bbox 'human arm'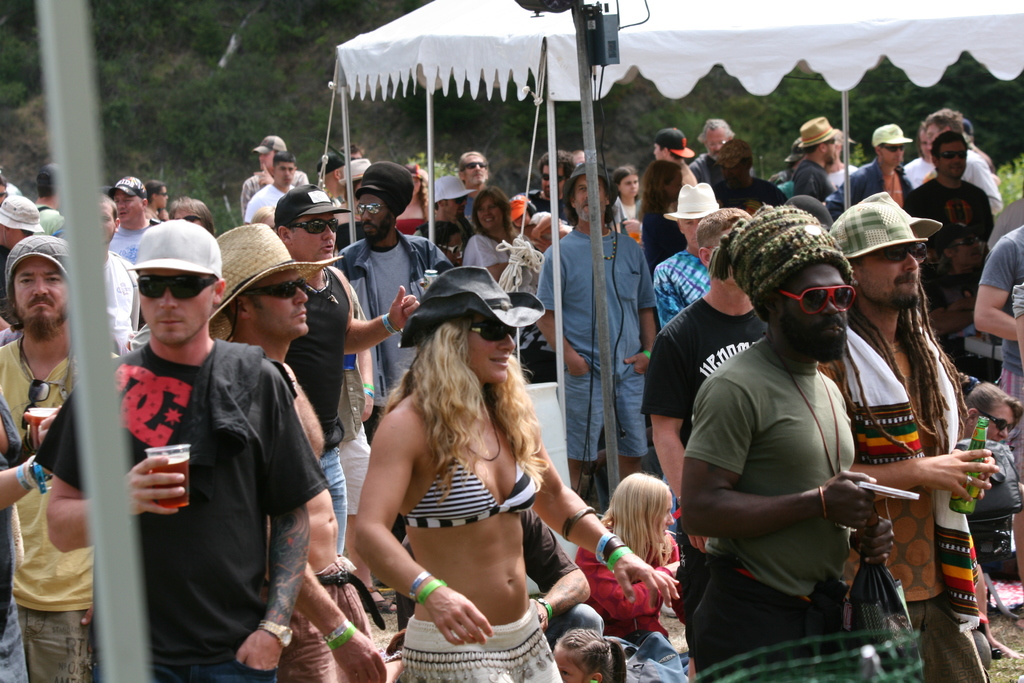
<box>531,427,681,611</box>
